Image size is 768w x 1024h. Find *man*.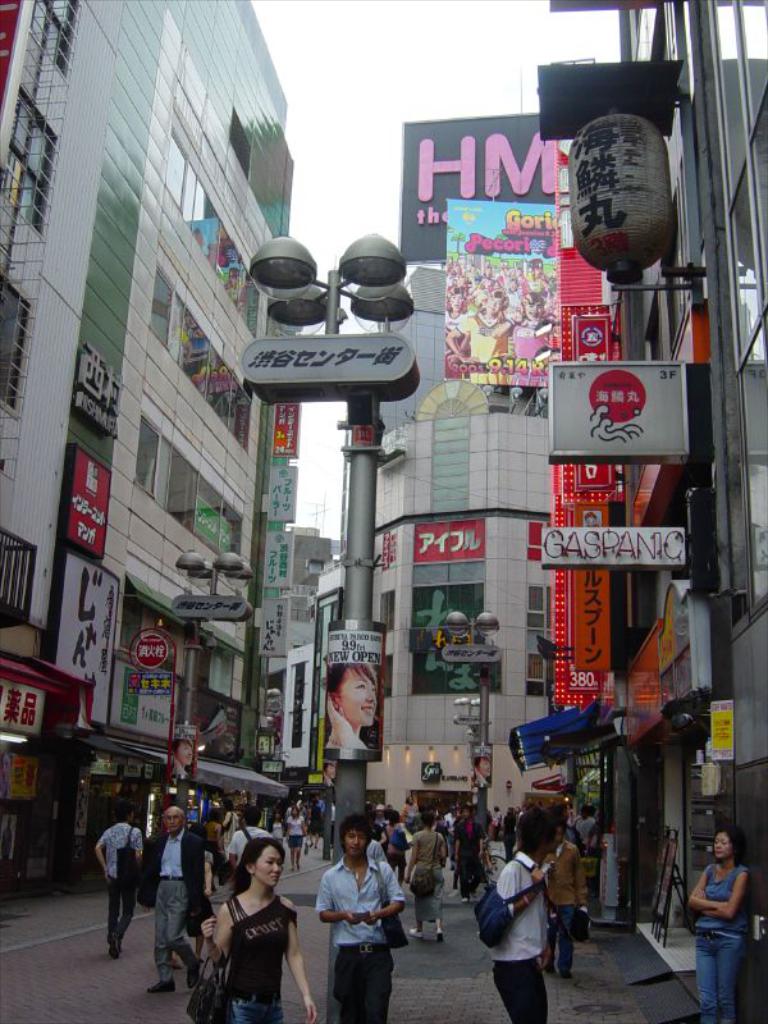
[547, 818, 589, 978].
